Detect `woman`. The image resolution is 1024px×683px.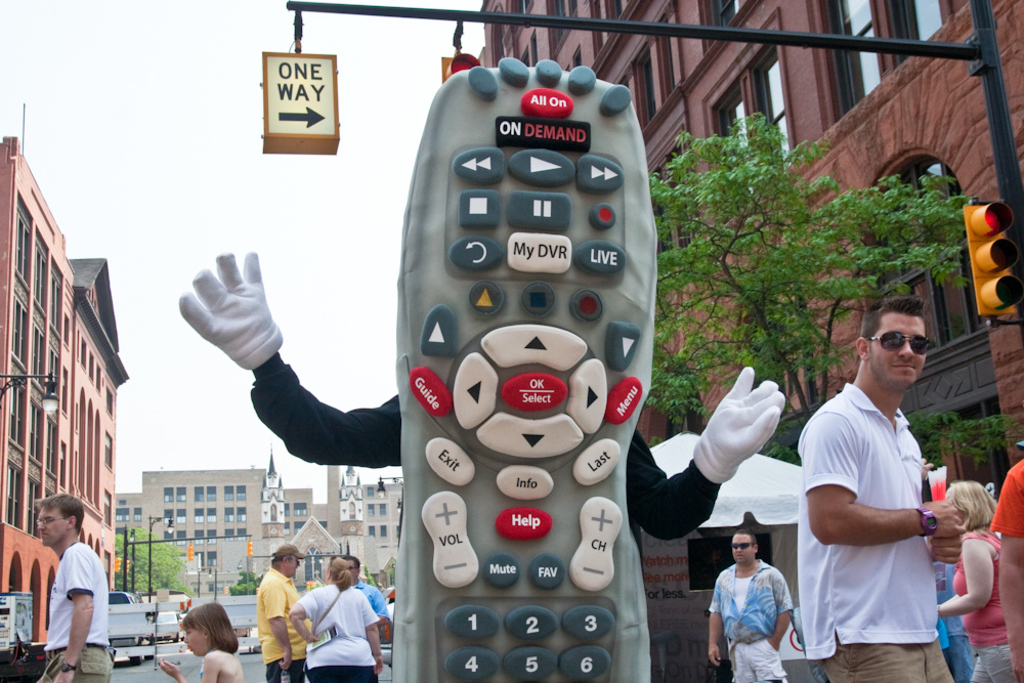
x1=289, y1=559, x2=388, y2=682.
